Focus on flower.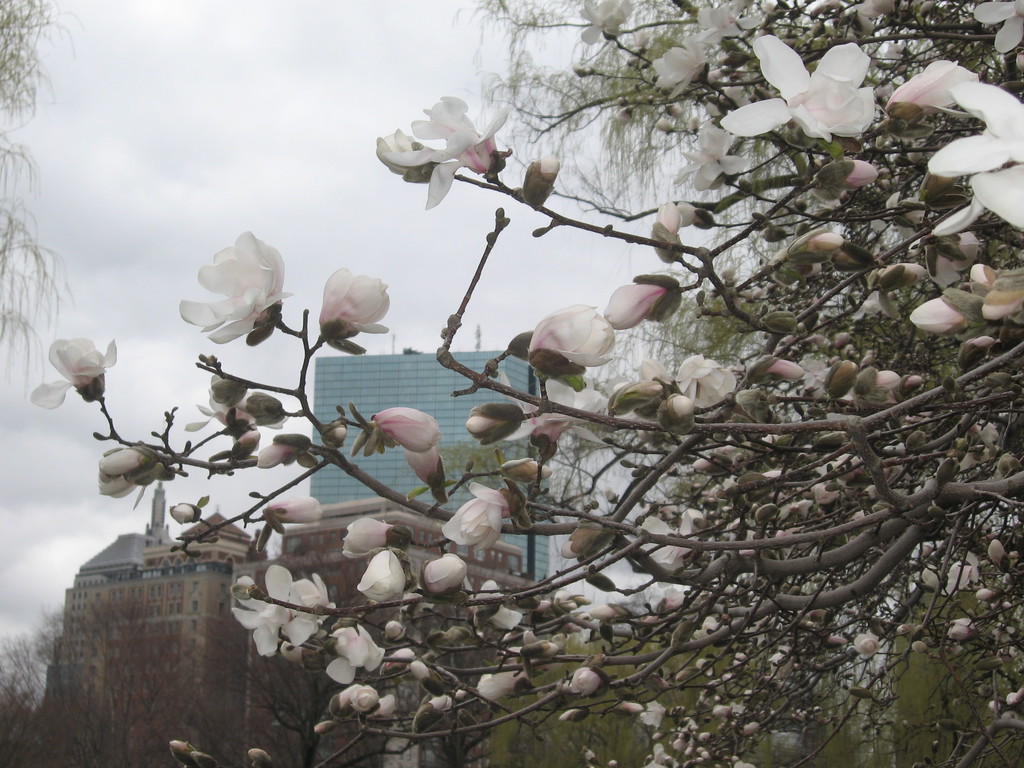
Focused at crop(536, 602, 548, 611).
